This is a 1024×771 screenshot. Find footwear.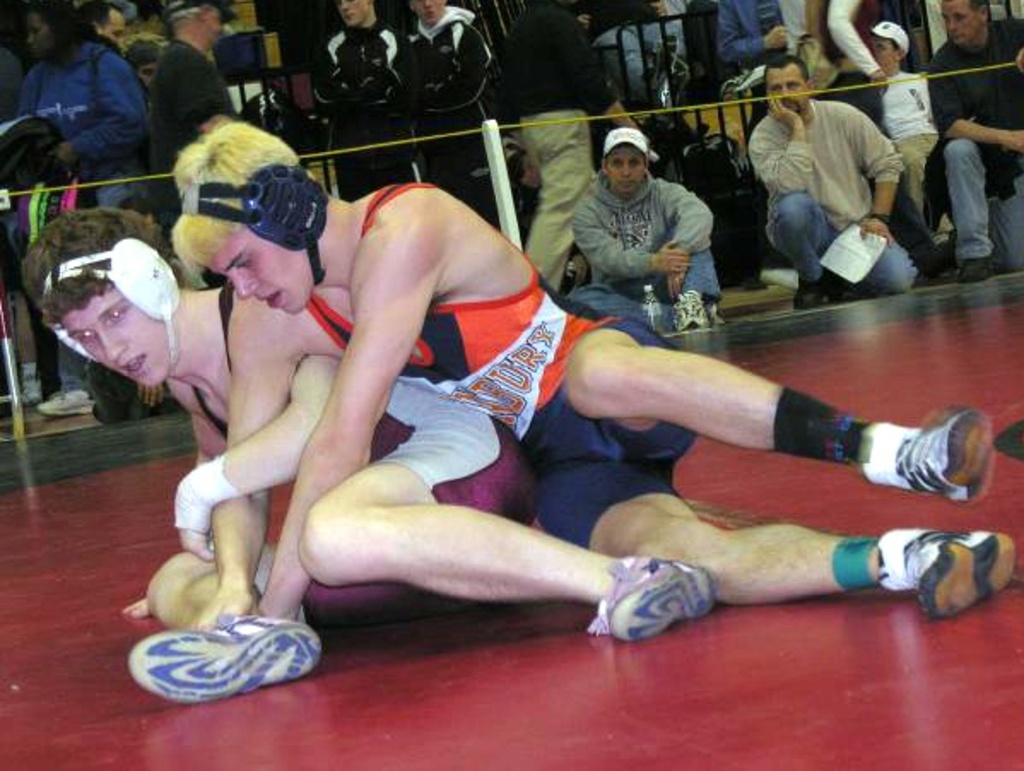
Bounding box: 896 523 1022 615.
